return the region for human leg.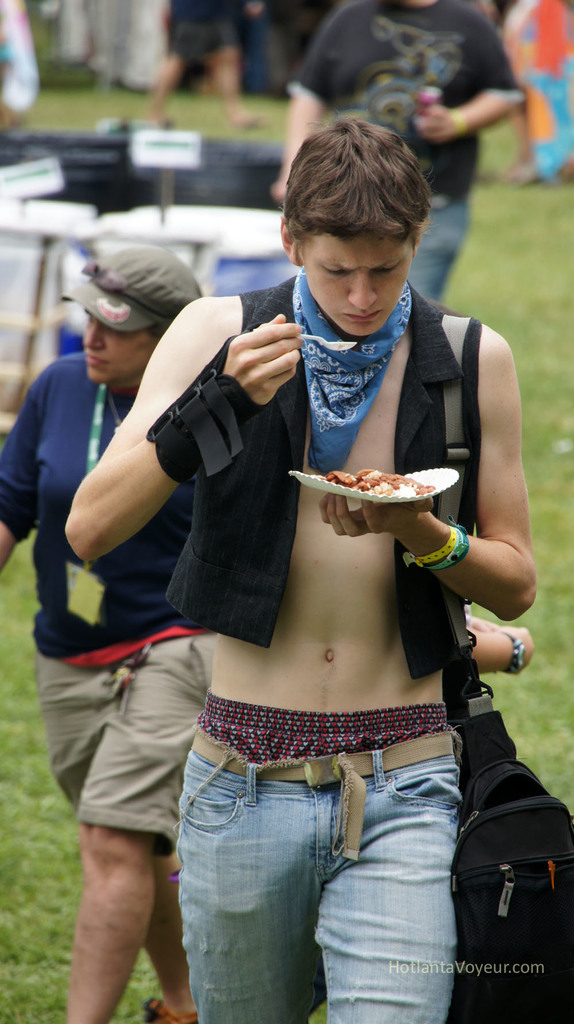
detection(311, 769, 458, 1023).
